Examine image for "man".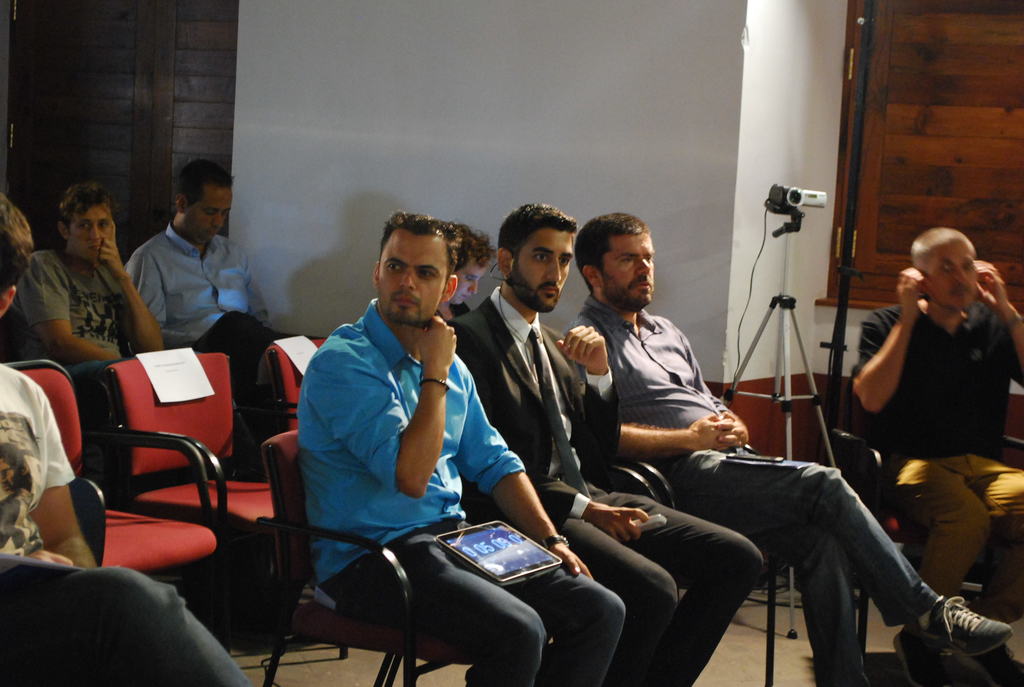
Examination result: x1=429 y1=196 x2=766 y2=686.
